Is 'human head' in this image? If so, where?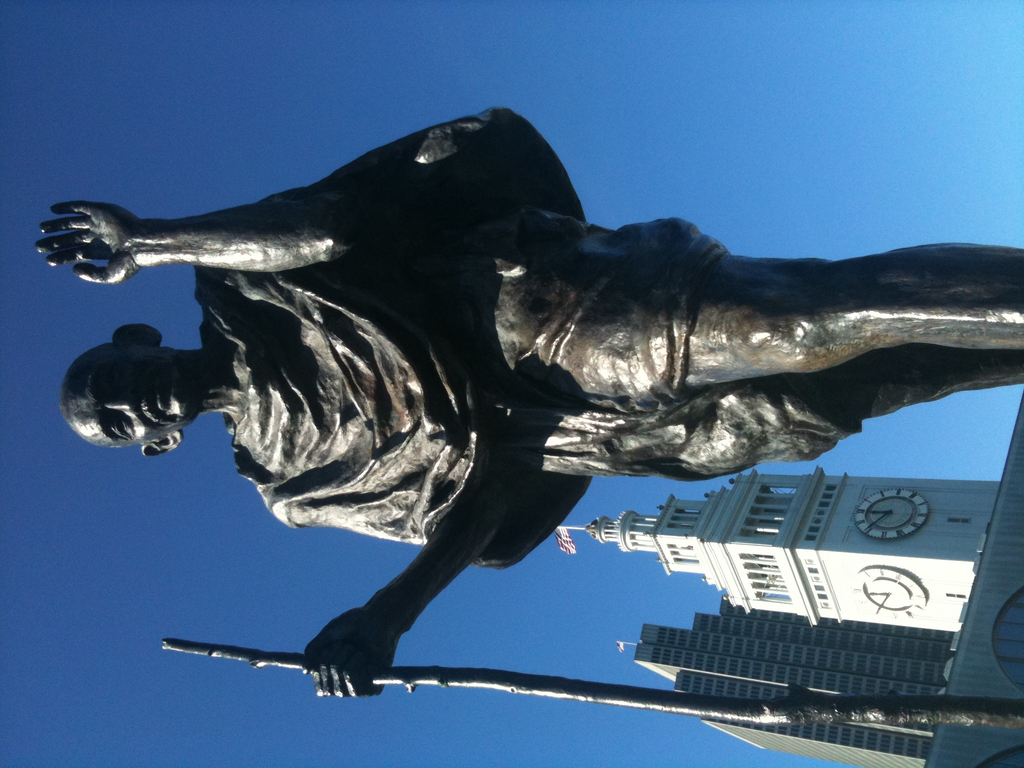
Yes, at (59,332,228,463).
